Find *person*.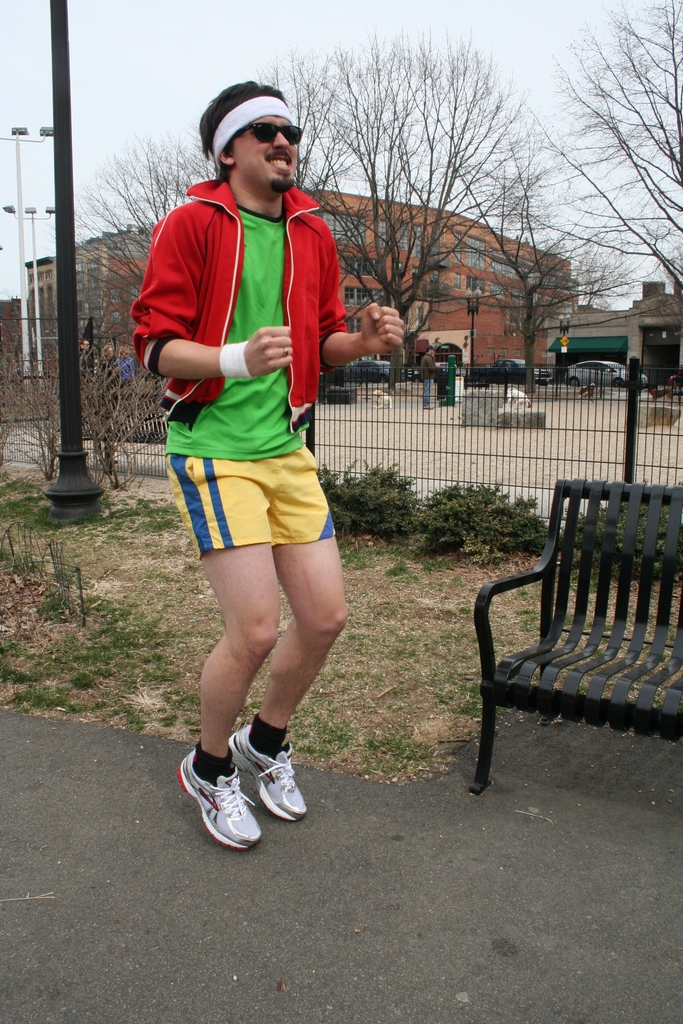
left=149, top=79, right=388, bottom=854.
